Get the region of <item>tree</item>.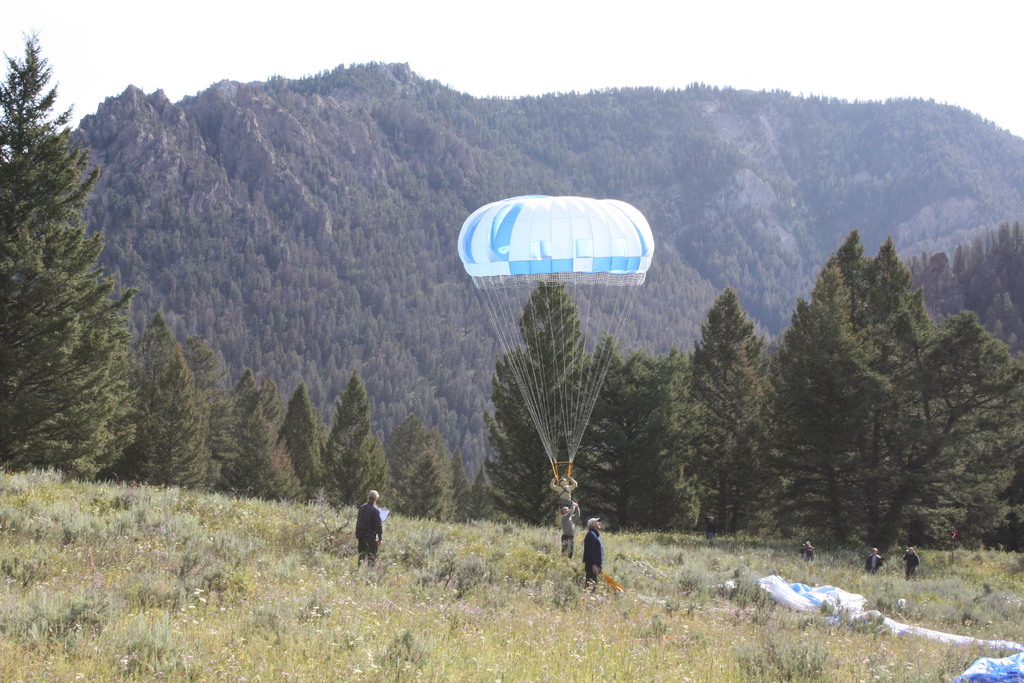
(276, 383, 325, 502).
